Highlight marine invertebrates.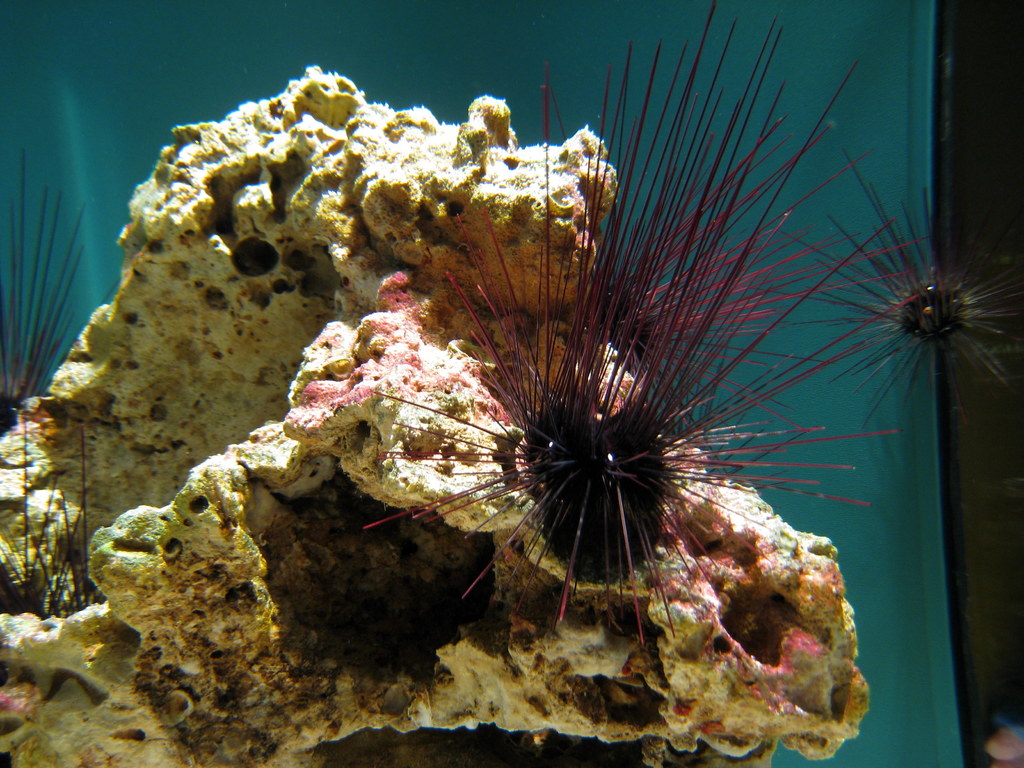
Highlighted region: bbox(480, 42, 831, 547).
